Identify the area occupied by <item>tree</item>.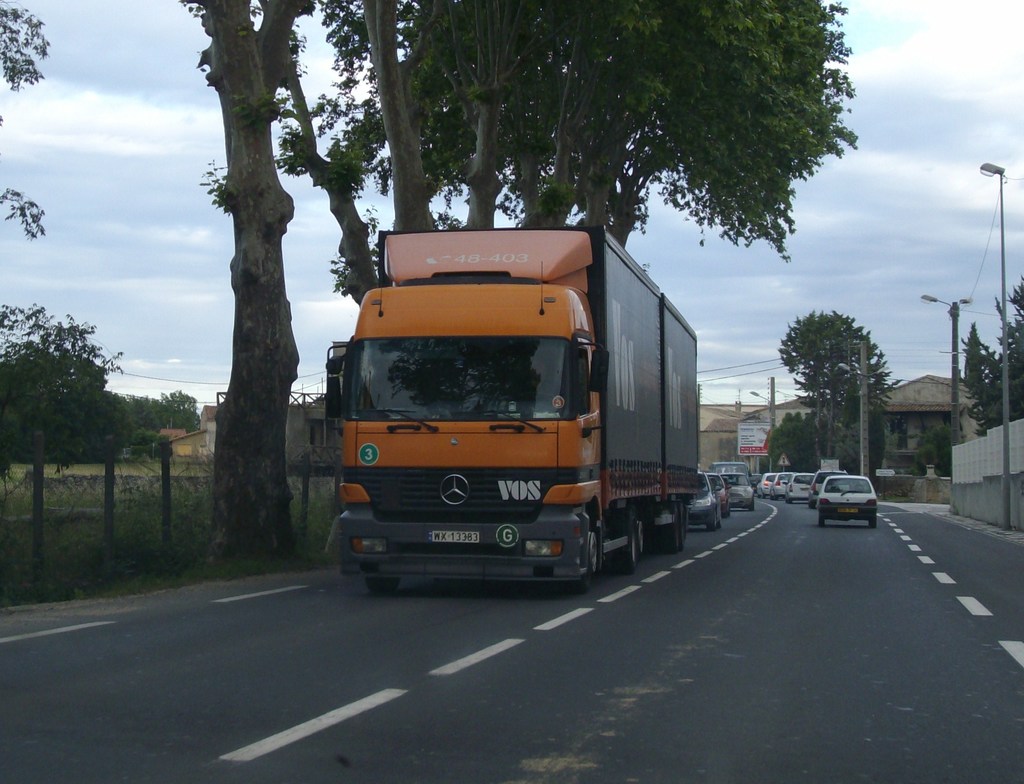
Area: [246, 0, 483, 316].
